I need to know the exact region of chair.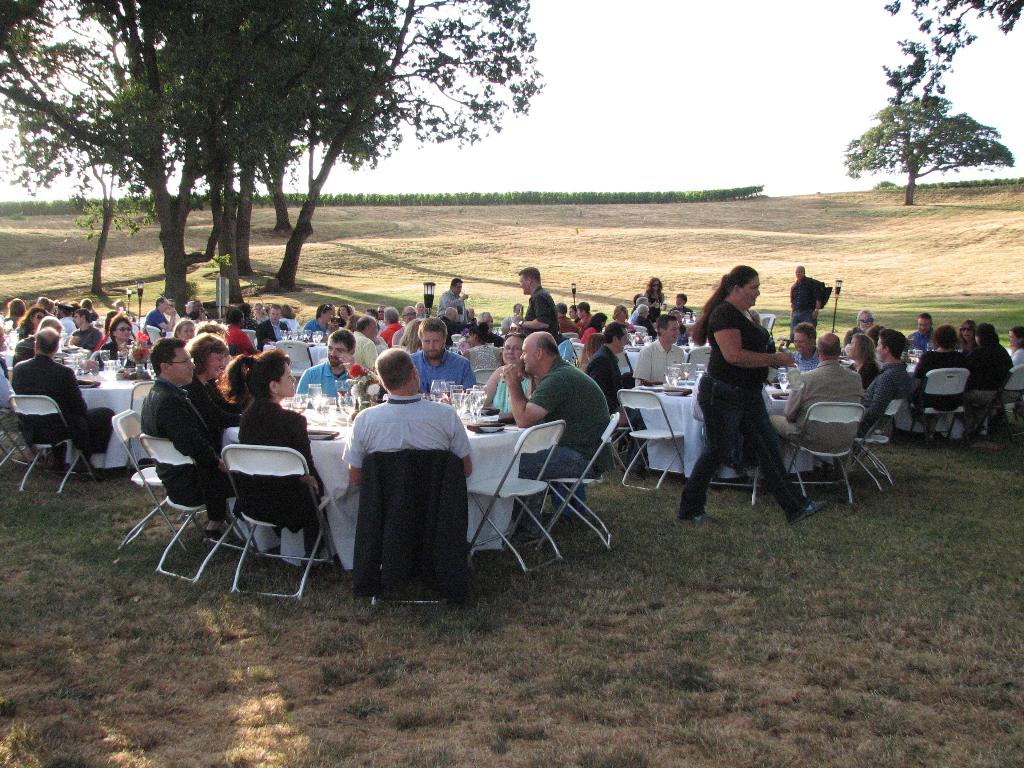
Region: (x1=618, y1=387, x2=685, y2=493).
